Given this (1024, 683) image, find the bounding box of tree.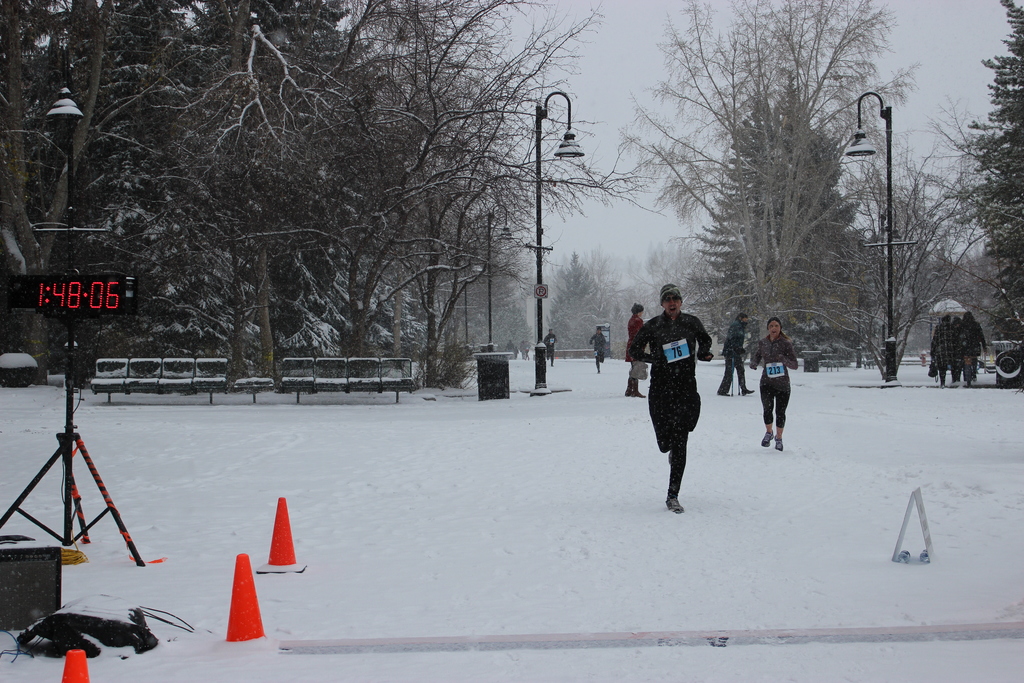
box=[929, 0, 1023, 389].
